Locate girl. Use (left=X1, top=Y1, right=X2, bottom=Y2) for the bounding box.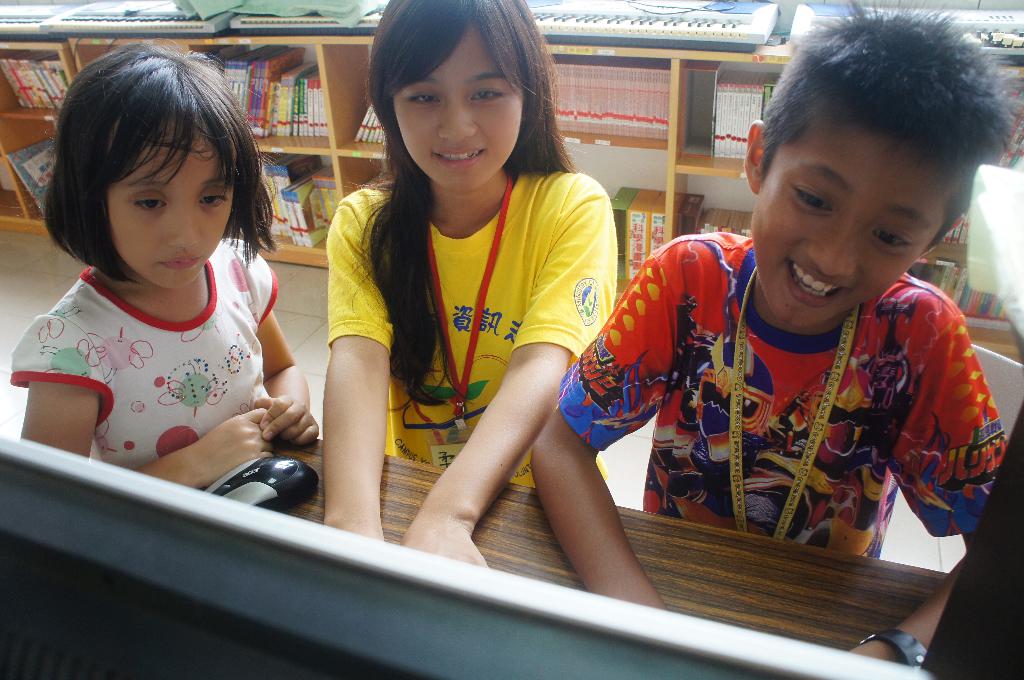
(left=7, top=35, right=328, bottom=492).
